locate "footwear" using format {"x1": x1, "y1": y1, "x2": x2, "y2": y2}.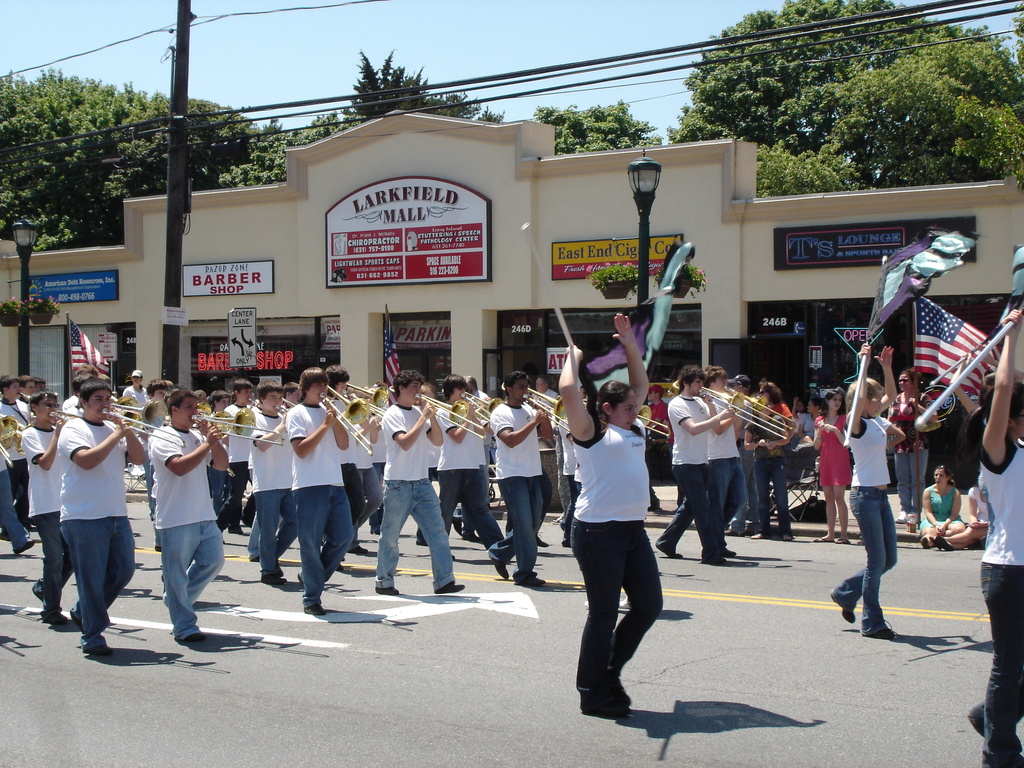
{"x1": 454, "y1": 560, "x2": 459, "y2": 561}.
